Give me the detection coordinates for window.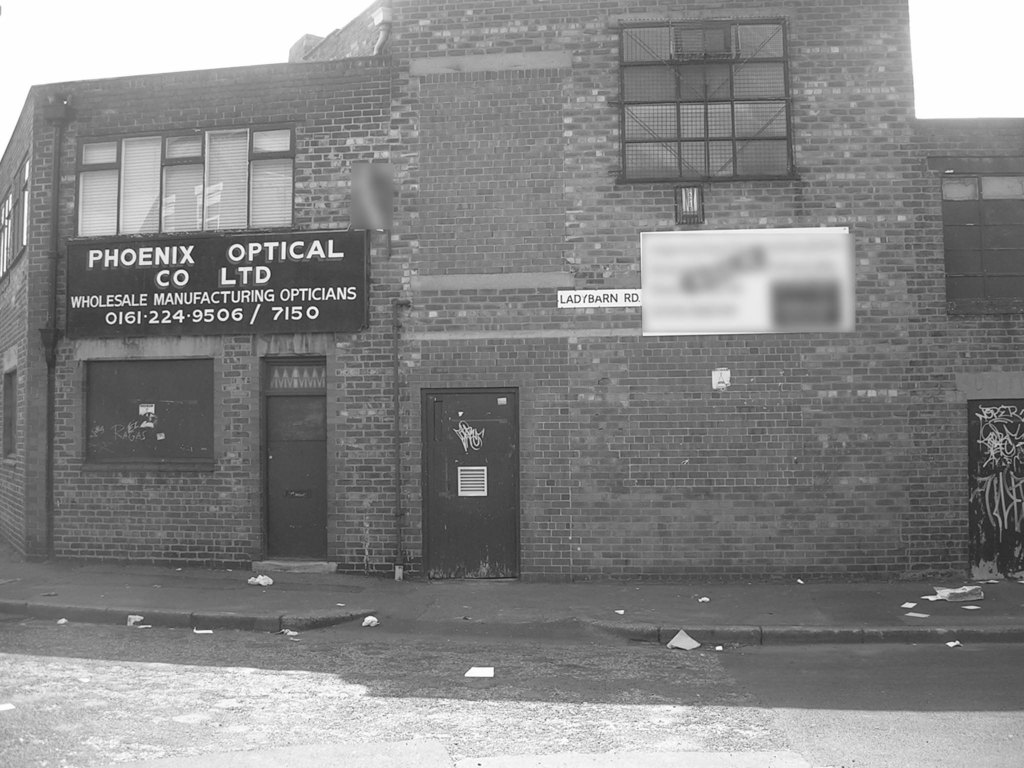
[x1=77, y1=129, x2=298, y2=230].
